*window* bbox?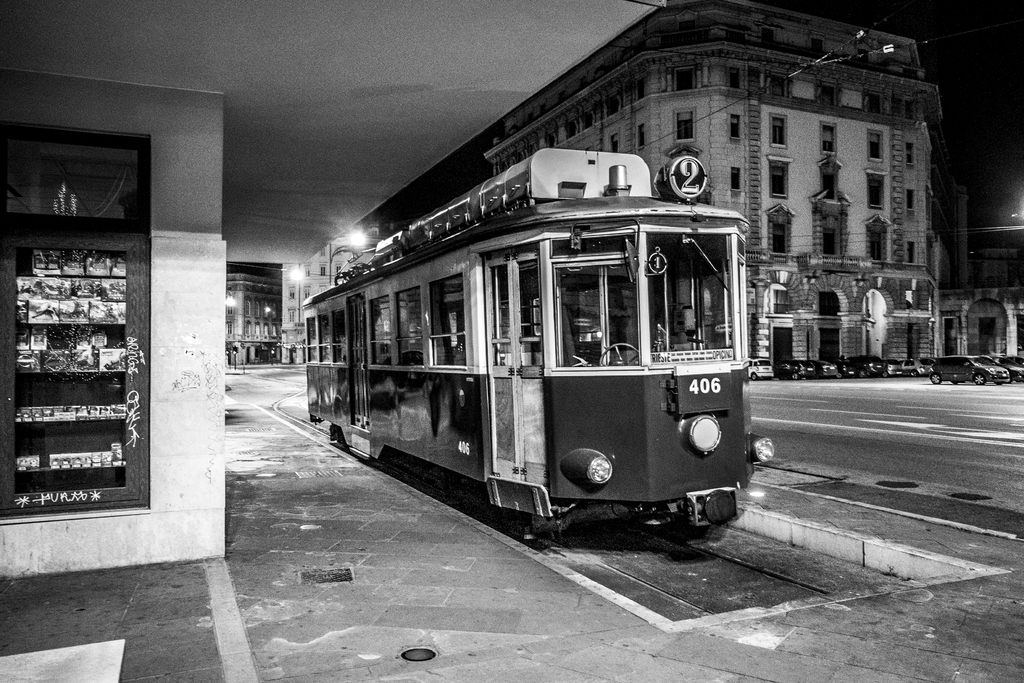
x1=868, y1=176, x2=881, y2=210
